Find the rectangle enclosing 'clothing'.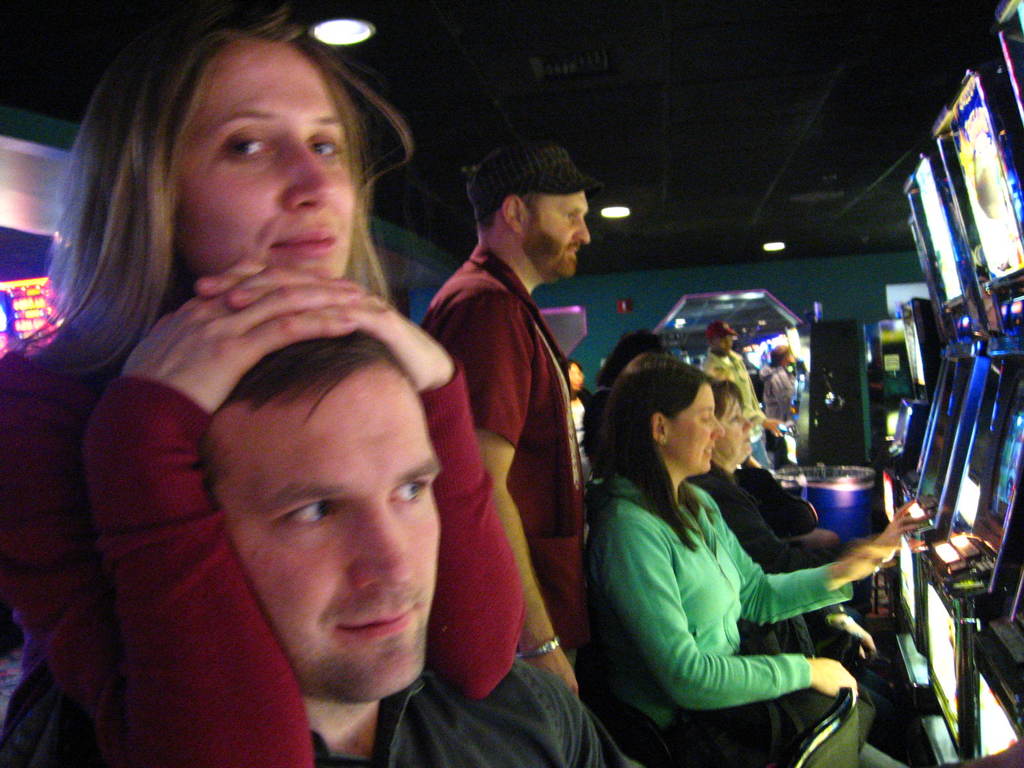
[x1=714, y1=353, x2=772, y2=478].
